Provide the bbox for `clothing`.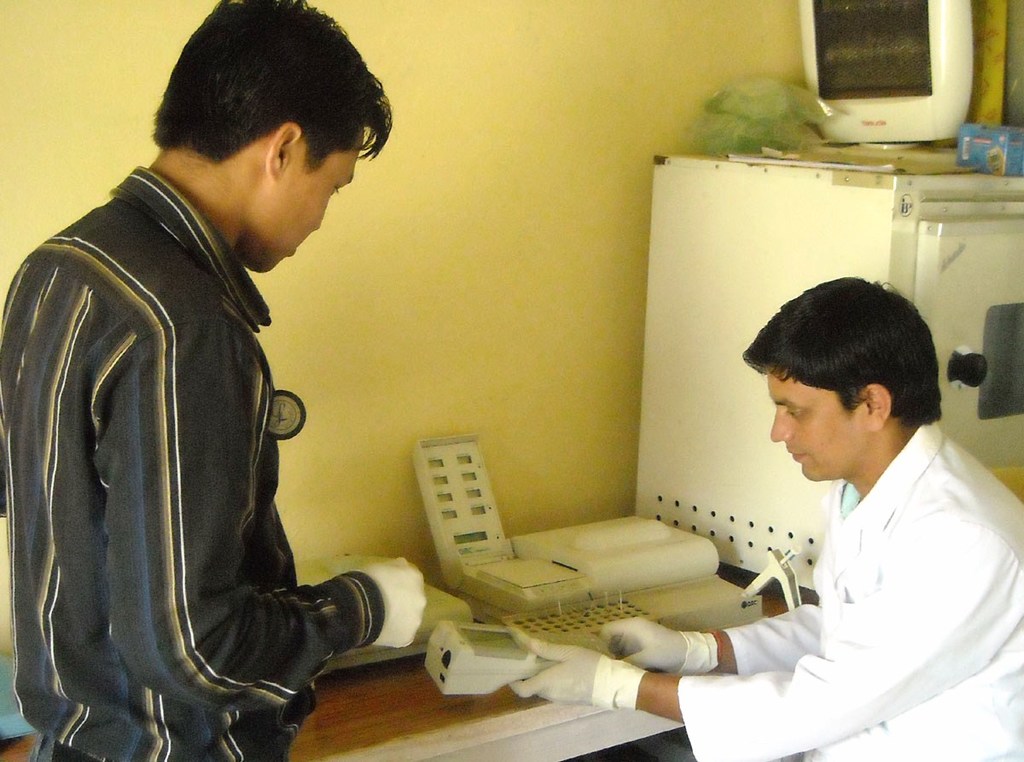
[684, 423, 1023, 761].
